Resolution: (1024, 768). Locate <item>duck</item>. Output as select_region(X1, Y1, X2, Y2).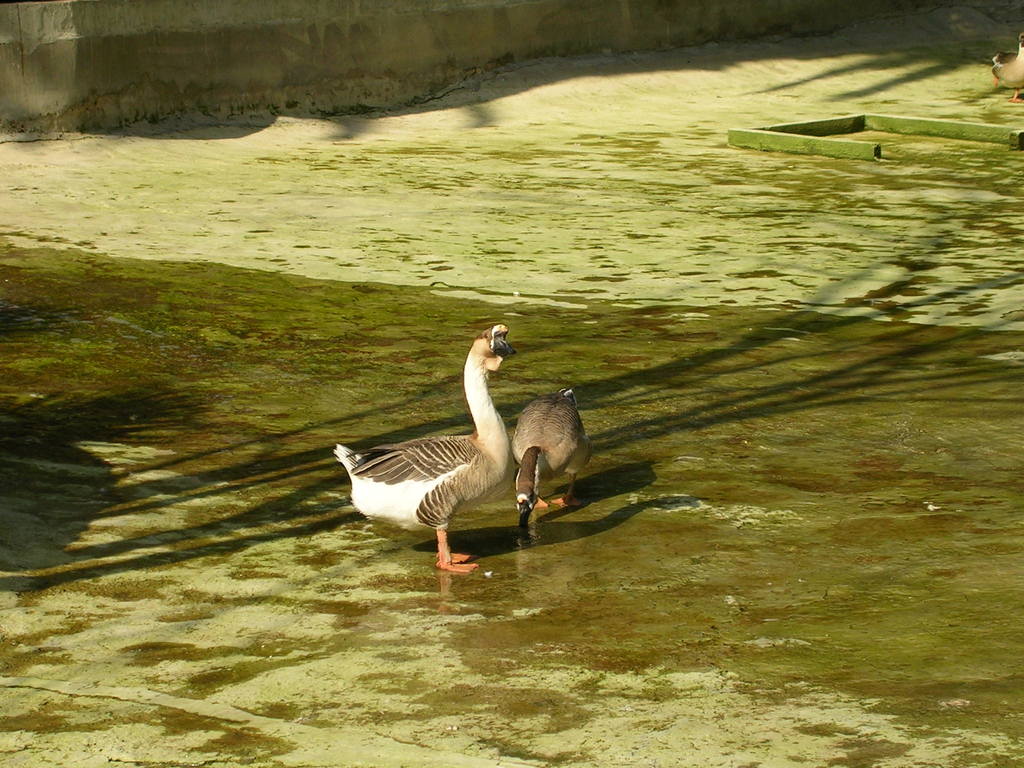
select_region(499, 368, 583, 517).
